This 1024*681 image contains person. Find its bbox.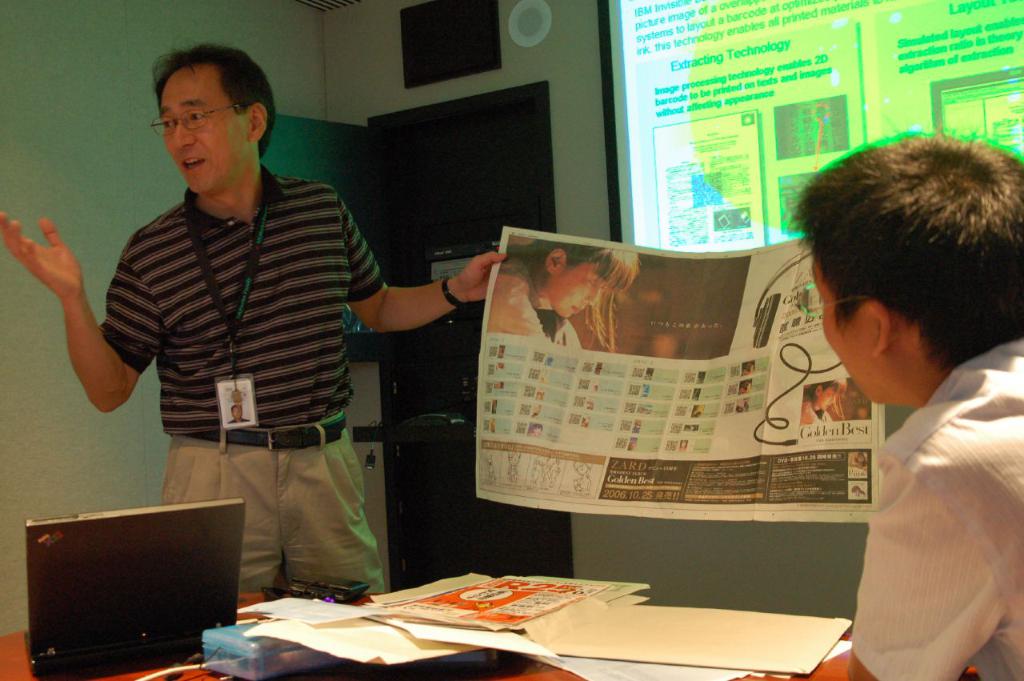
522:423:544:439.
